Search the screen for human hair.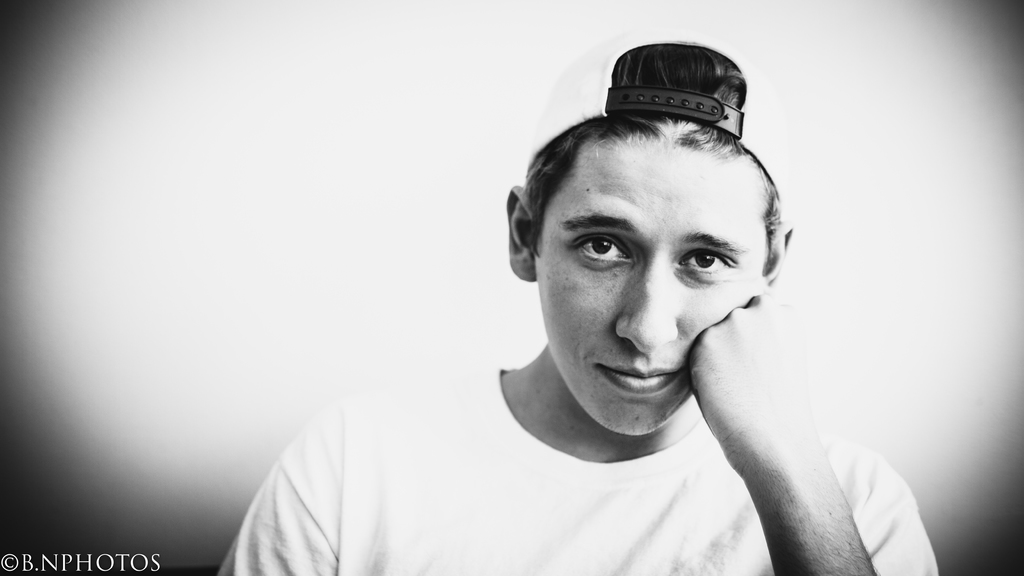
Found at <bbox>525, 107, 778, 268</bbox>.
